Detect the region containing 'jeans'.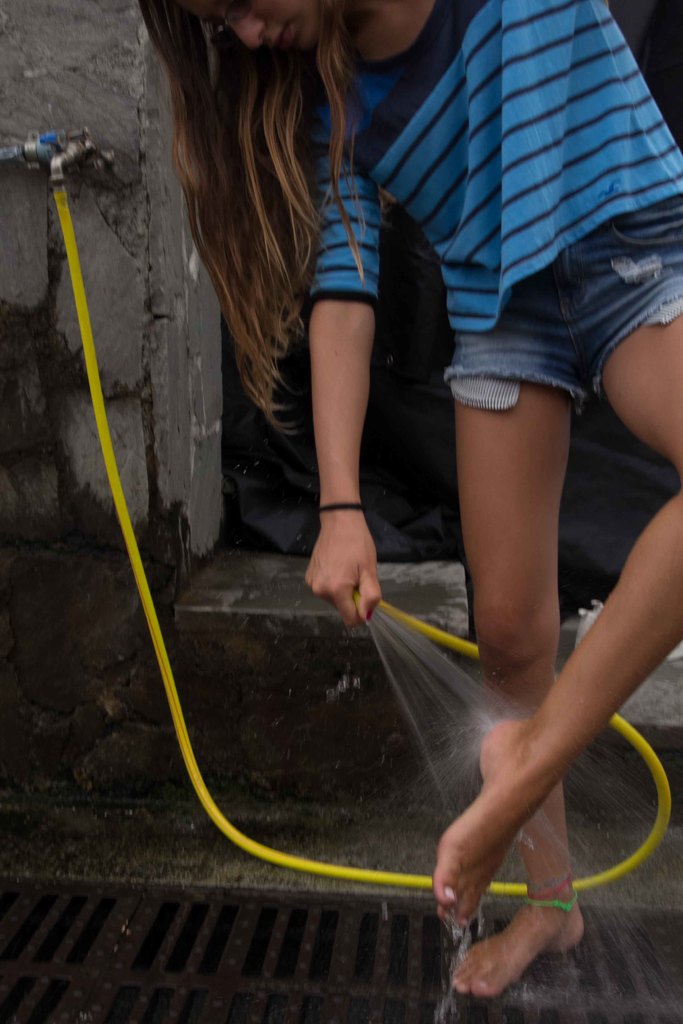
439,193,682,419.
